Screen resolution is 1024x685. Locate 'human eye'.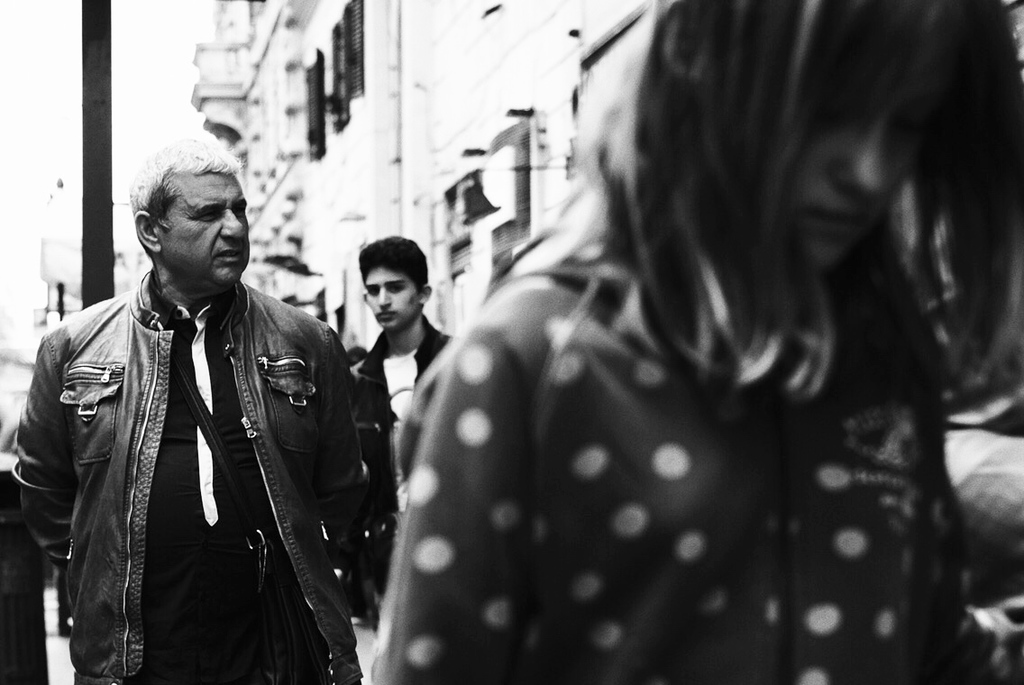
{"x1": 386, "y1": 287, "x2": 406, "y2": 294}.
